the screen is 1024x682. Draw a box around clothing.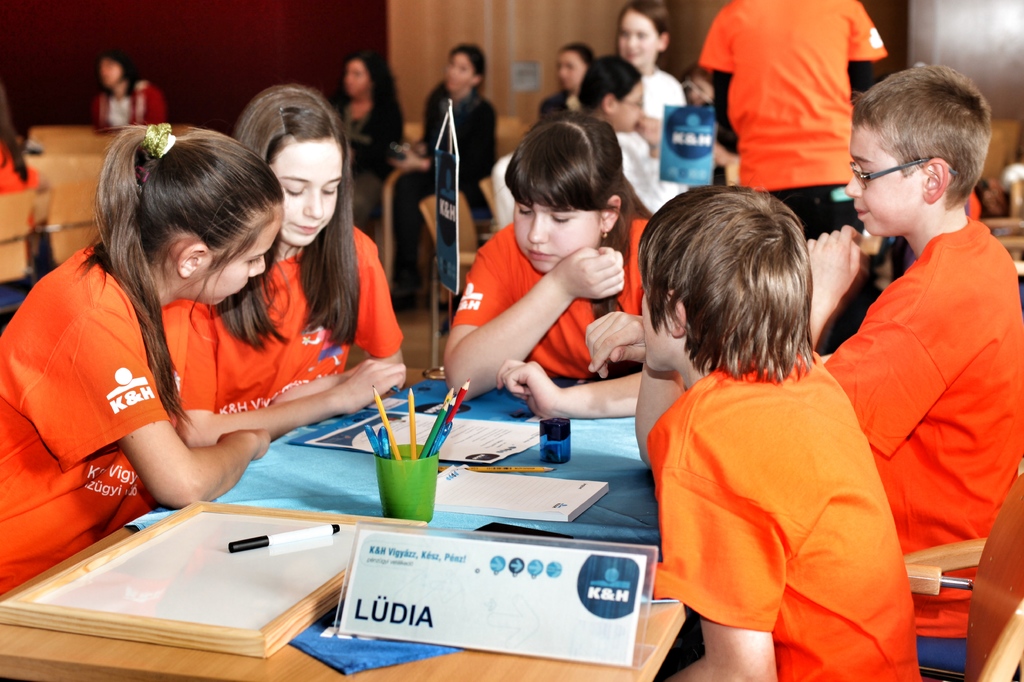
x1=0, y1=147, x2=39, y2=305.
